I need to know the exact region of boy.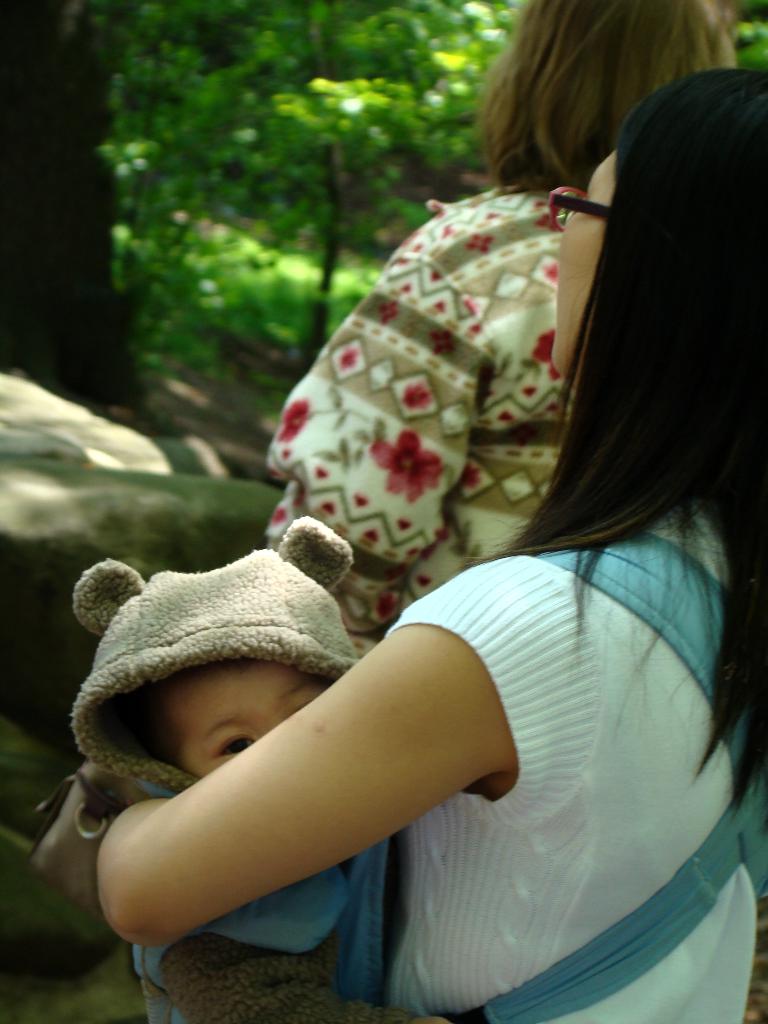
Region: left=133, top=668, right=436, bottom=1023.
